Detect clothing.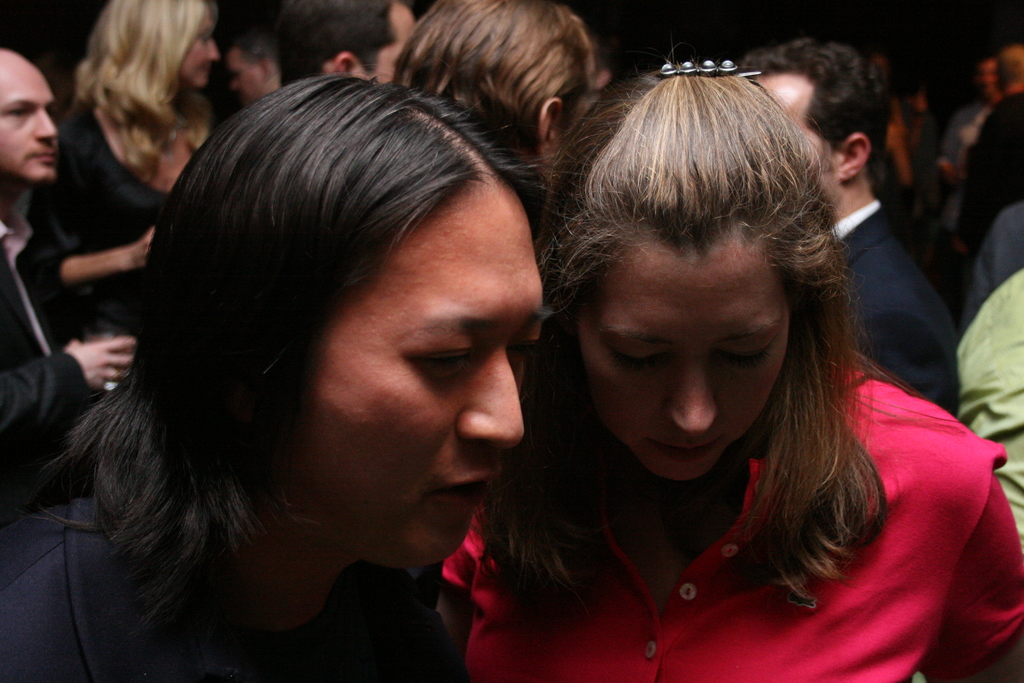
Detected at [x1=439, y1=342, x2=1023, y2=682].
